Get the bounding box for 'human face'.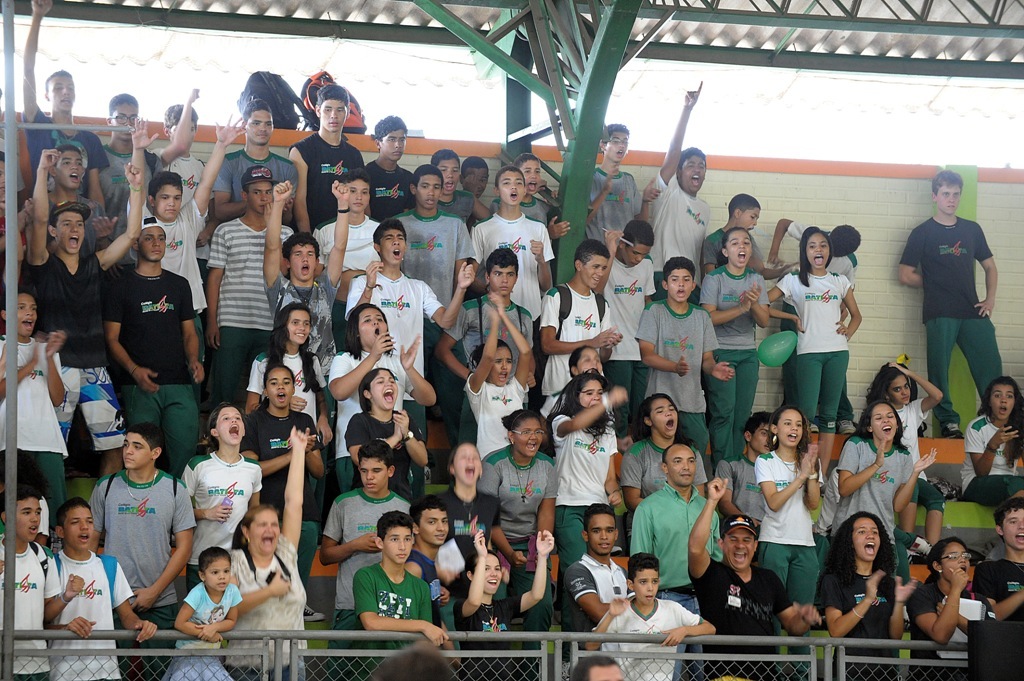
416:501:453:549.
